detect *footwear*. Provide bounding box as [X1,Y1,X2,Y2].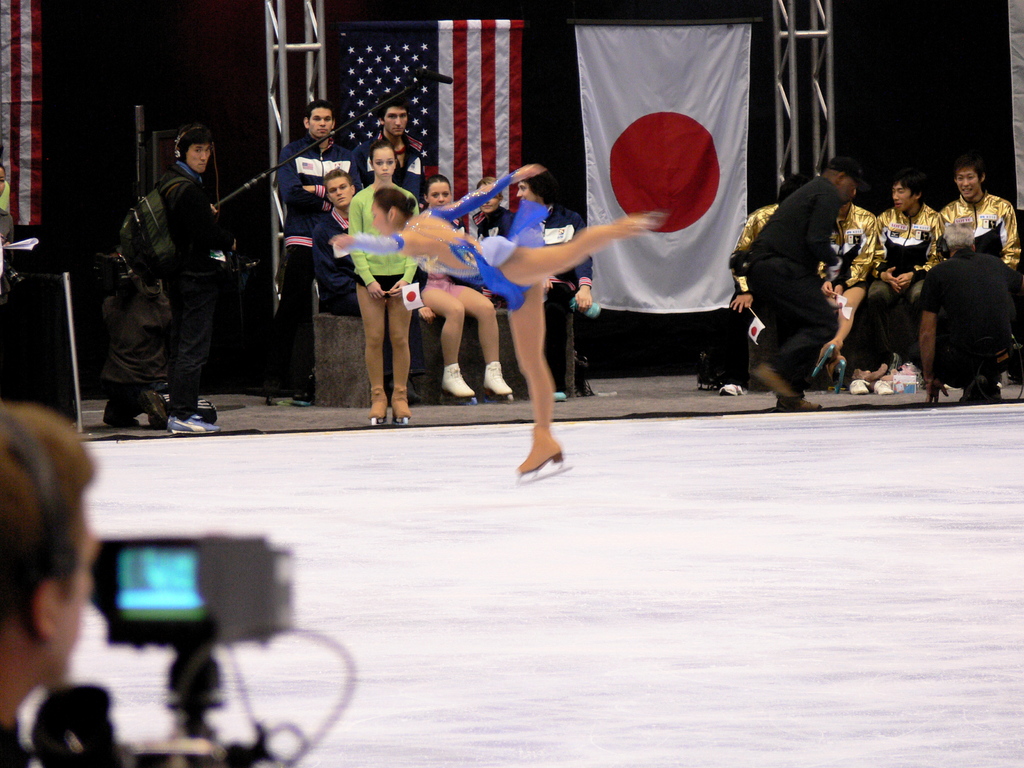
[169,415,222,433].
